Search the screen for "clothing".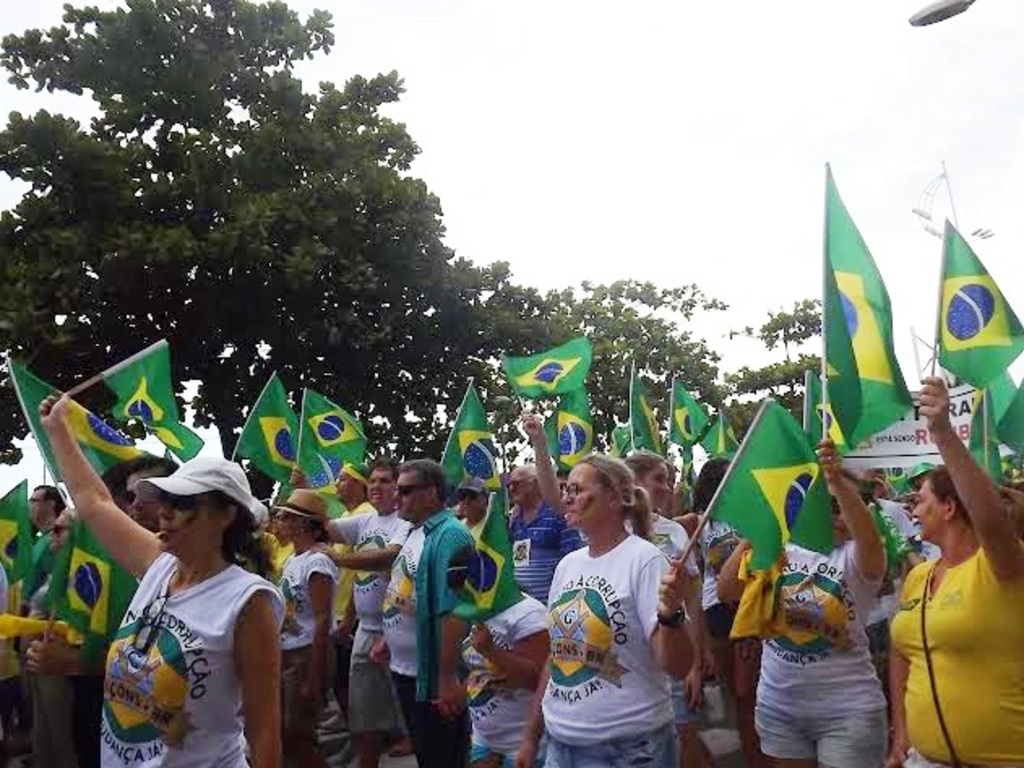
Found at (524, 516, 693, 747).
